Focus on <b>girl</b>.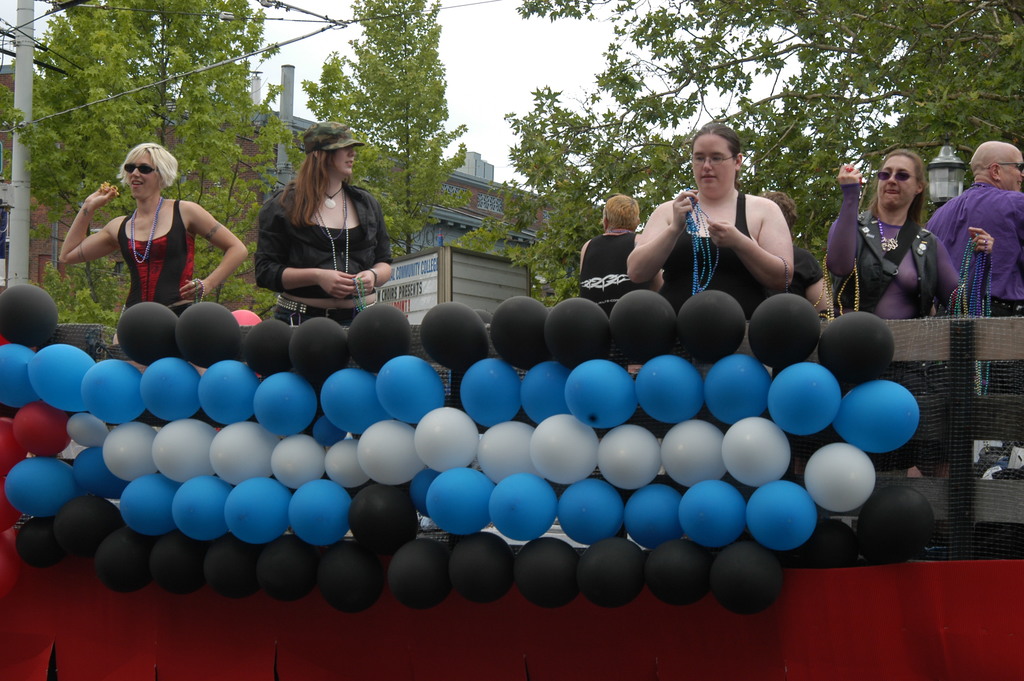
Focused at <bbox>60, 142, 248, 347</bbox>.
